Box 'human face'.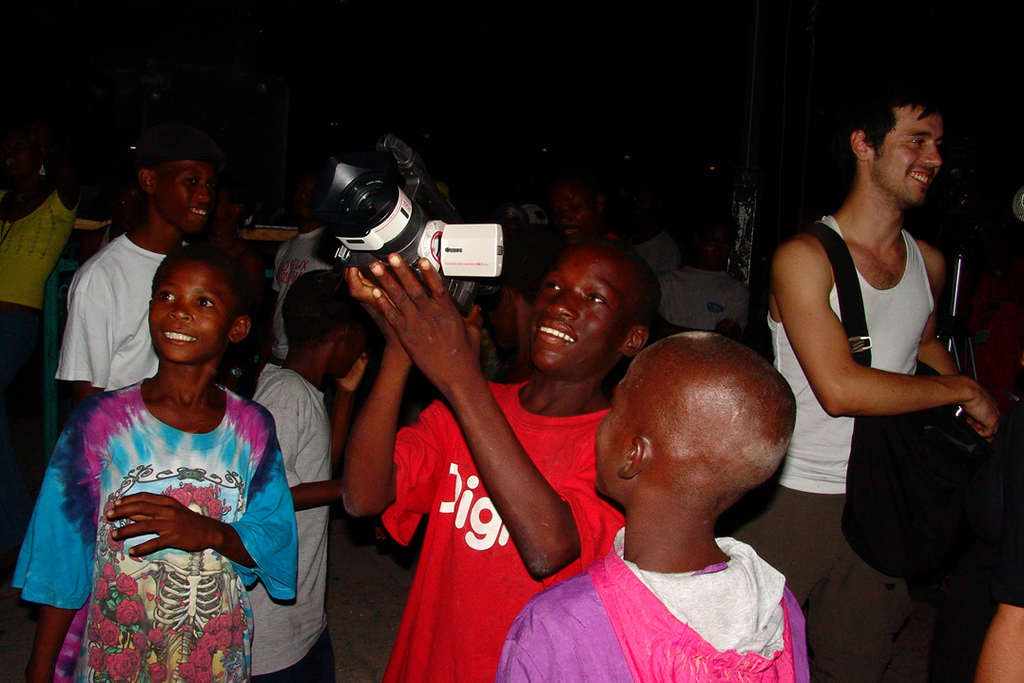
<box>151,160,216,231</box>.
